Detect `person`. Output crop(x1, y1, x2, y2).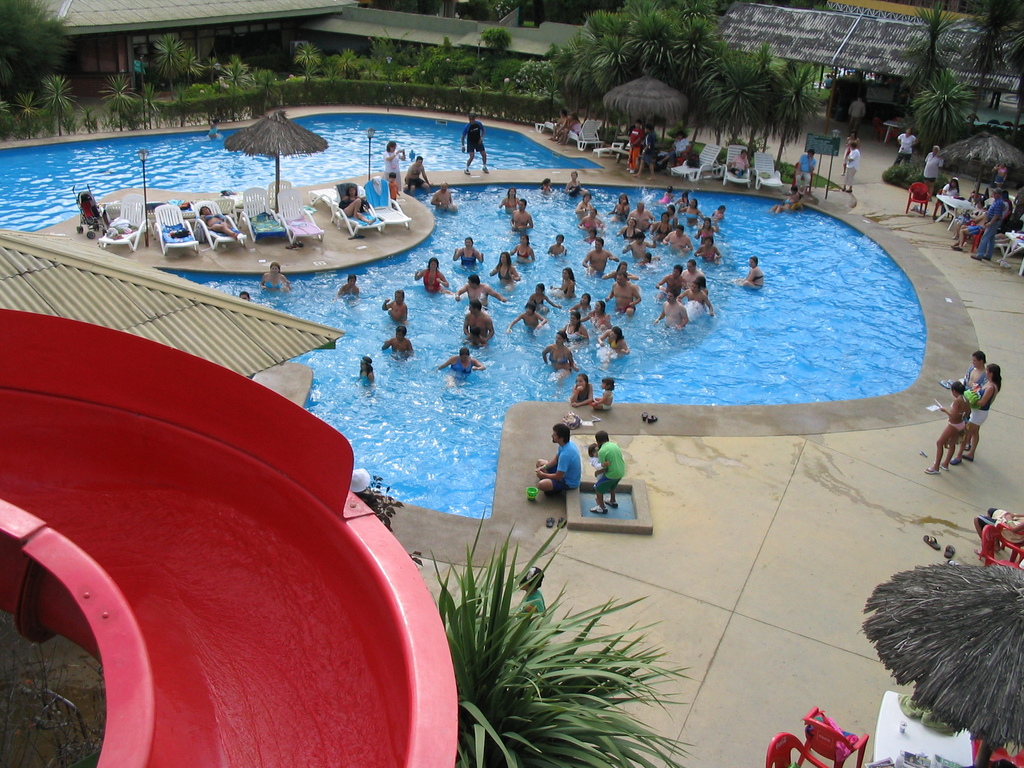
crop(594, 375, 612, 416).
